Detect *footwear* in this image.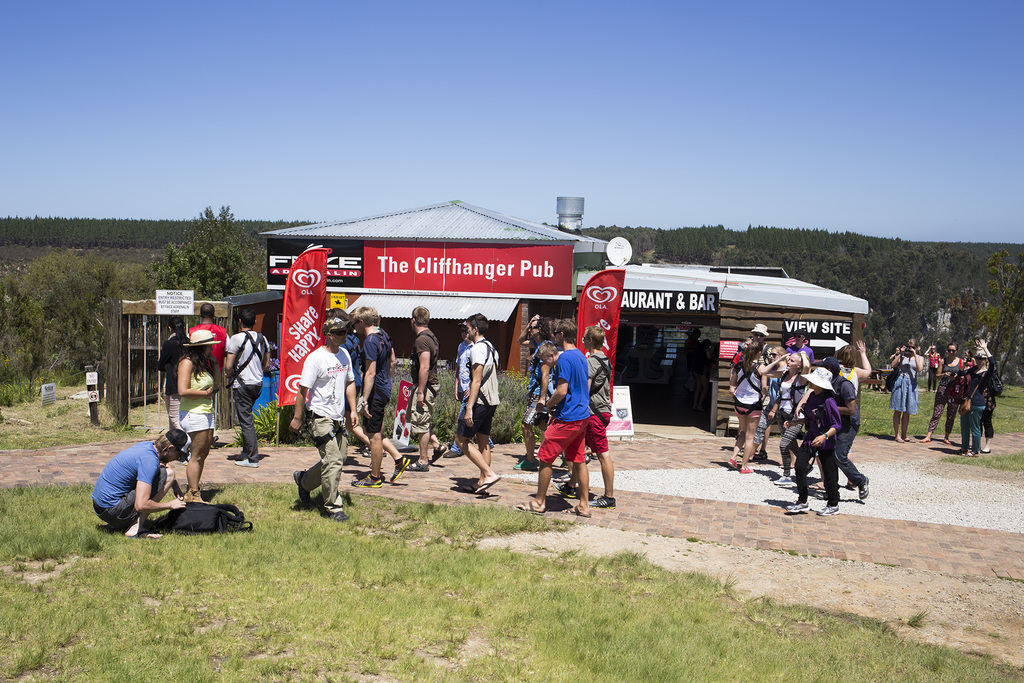
Detection: bbox=(551, 479, 575, 500).
